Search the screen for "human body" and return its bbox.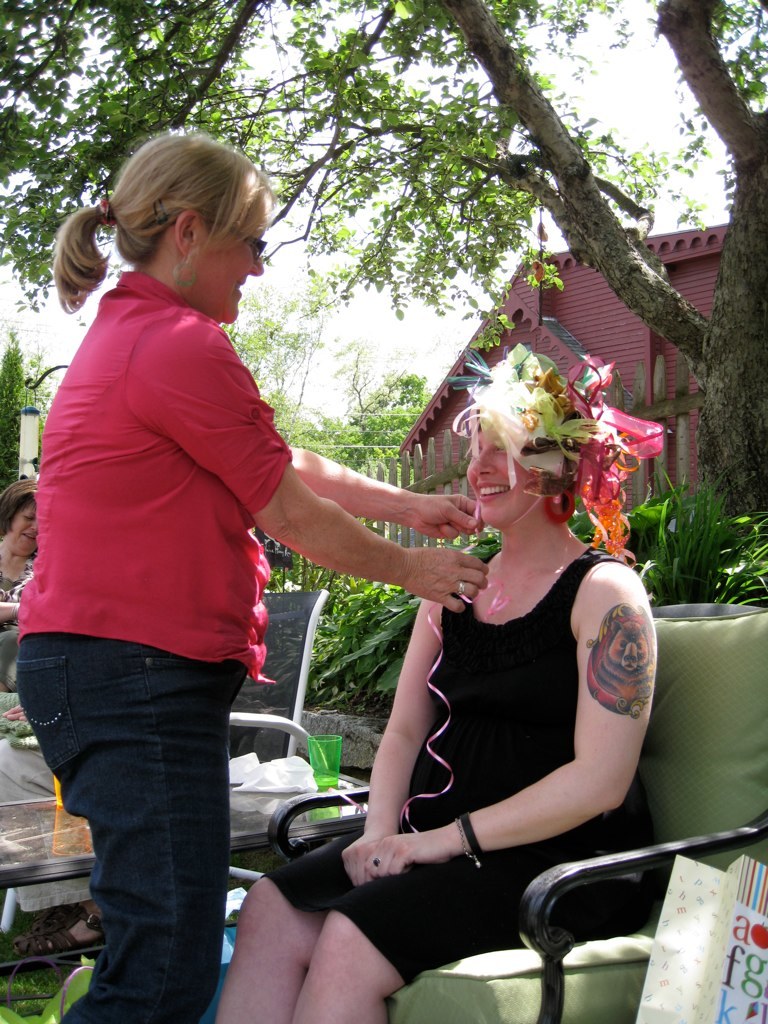
Found: {"x1": 0, "y1": 477, "x2": 33, "y2": 696}.
